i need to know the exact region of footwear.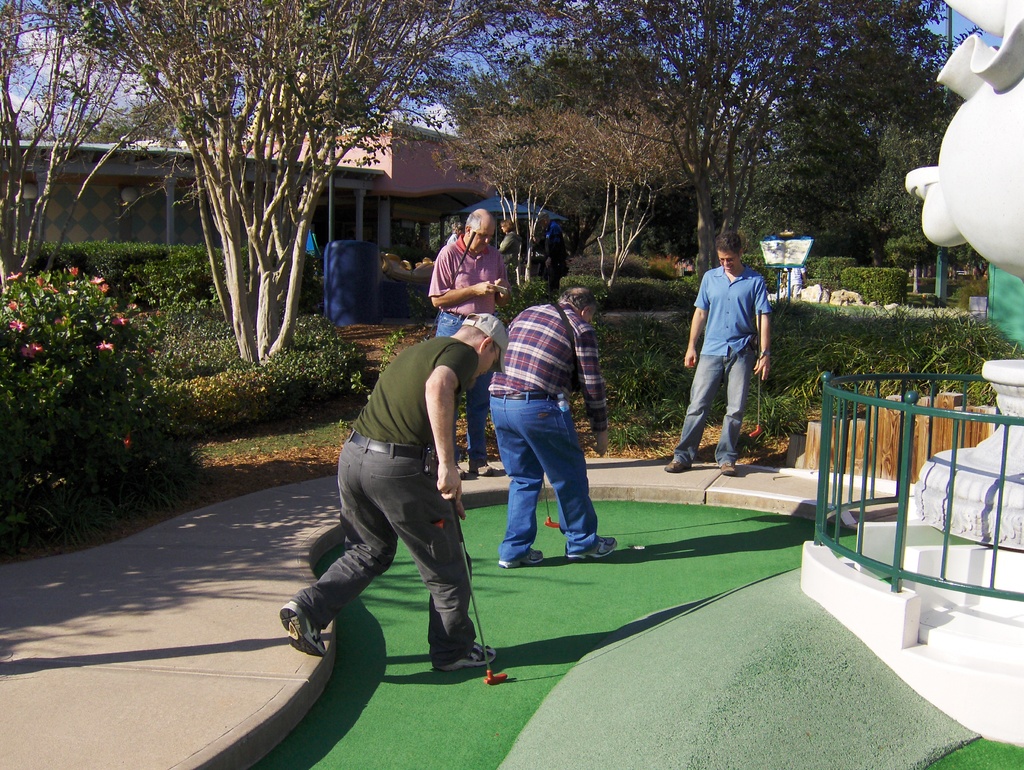
Region: {"x1": 720, "y1": 458, "x2": 737, "y2": 474}.
